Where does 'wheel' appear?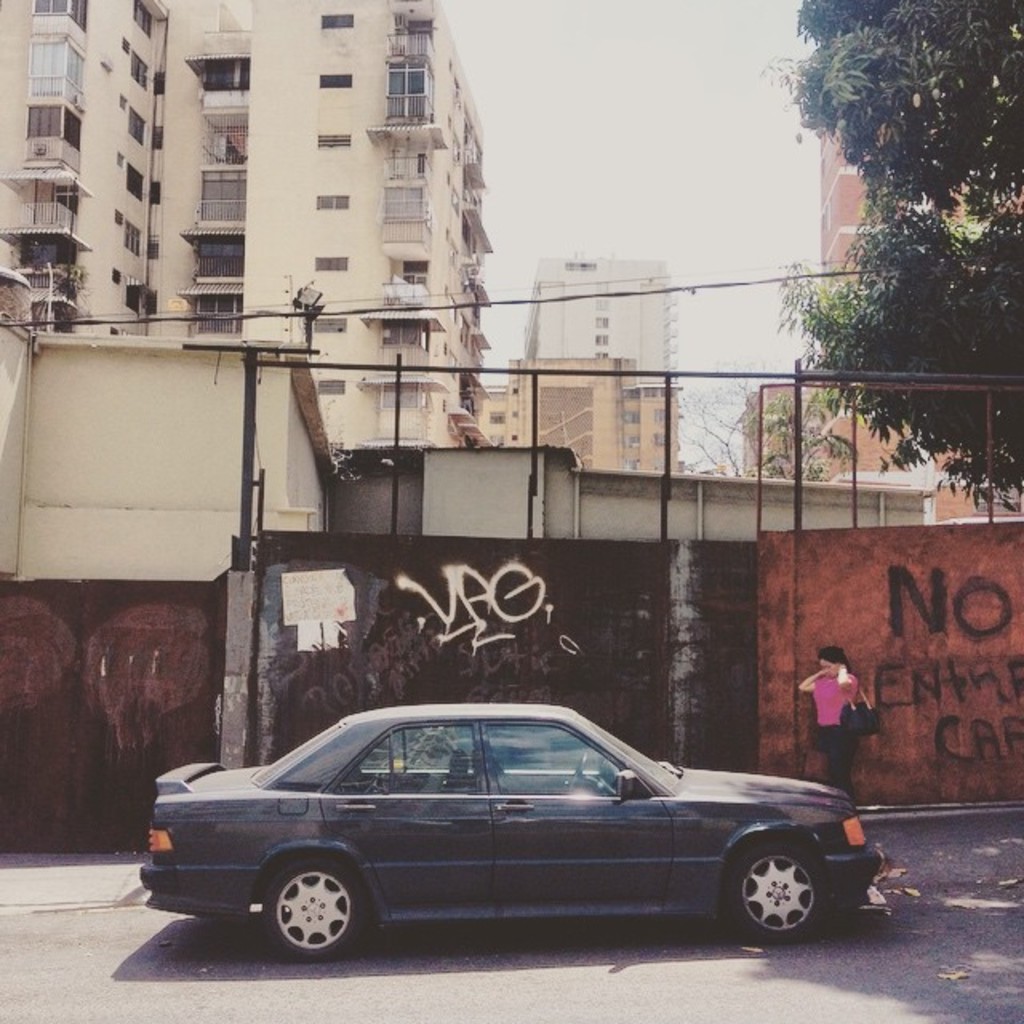
Appears at rect(261, 854, 368, 965).
